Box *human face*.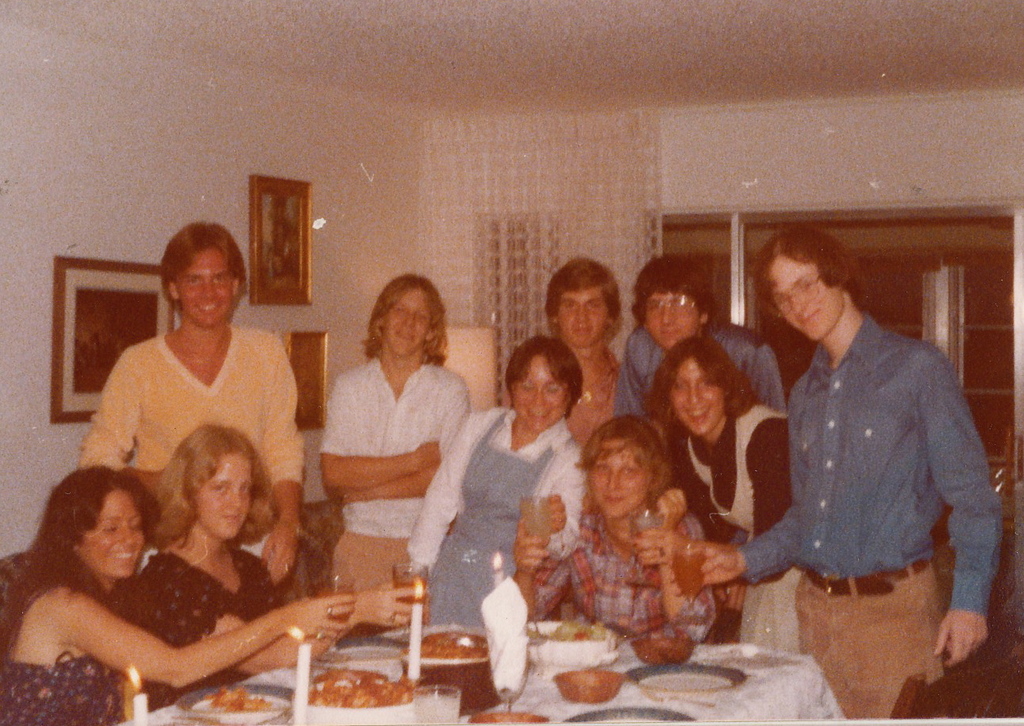
region(197, 454, 252, 539).
